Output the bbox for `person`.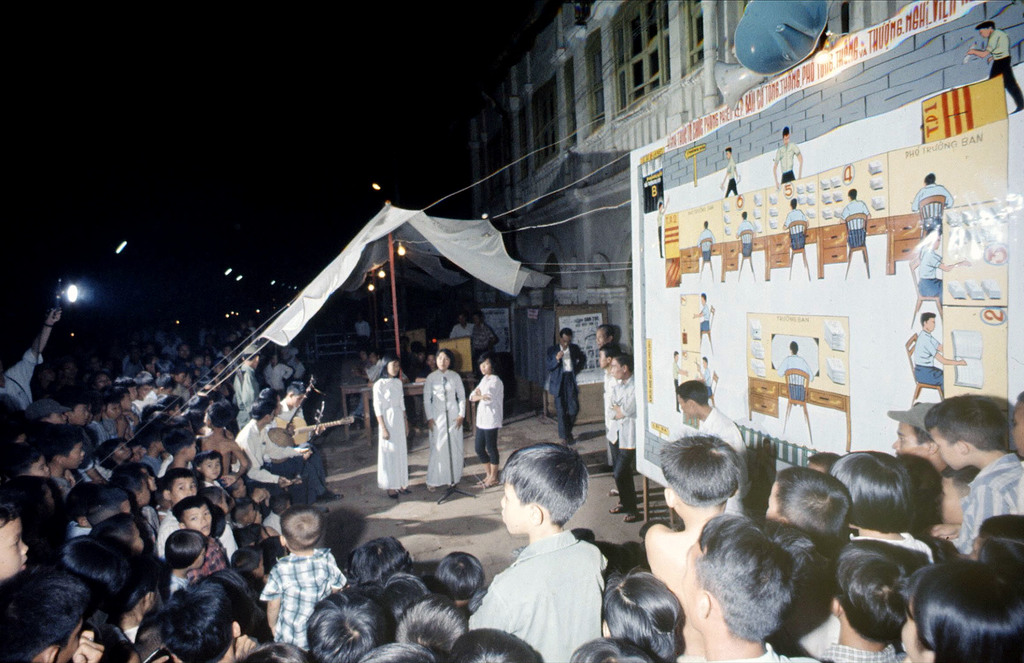
<region>735, 206, 757, 260</region>.
